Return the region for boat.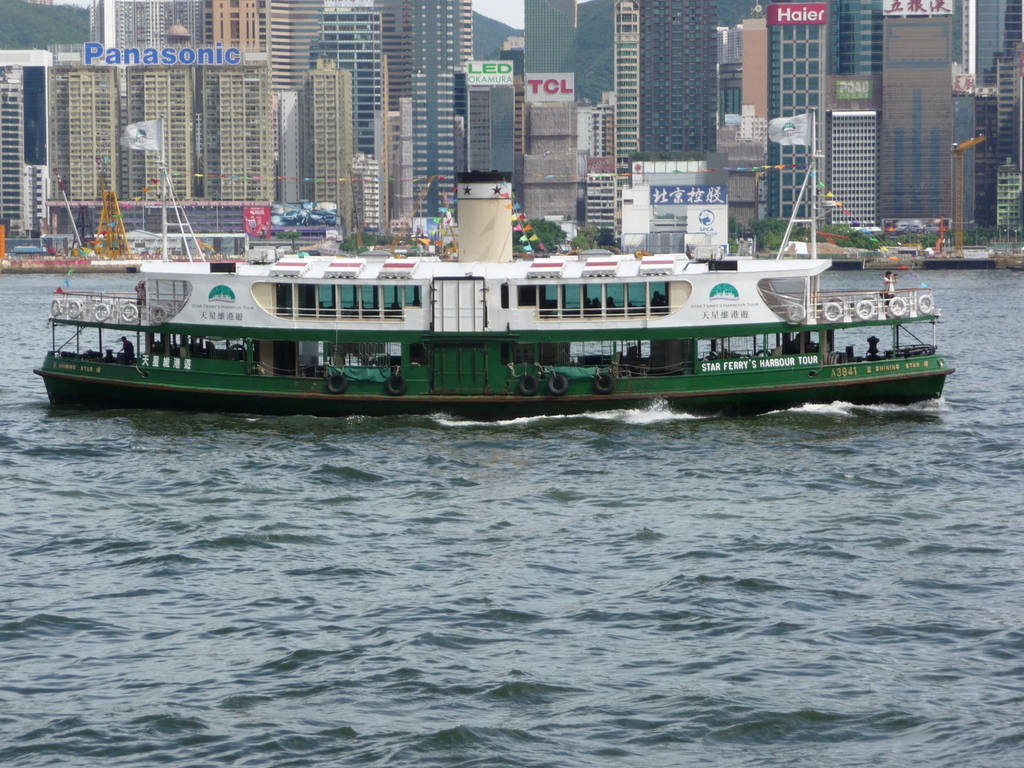
Rect(29, 154, 972, 424).
